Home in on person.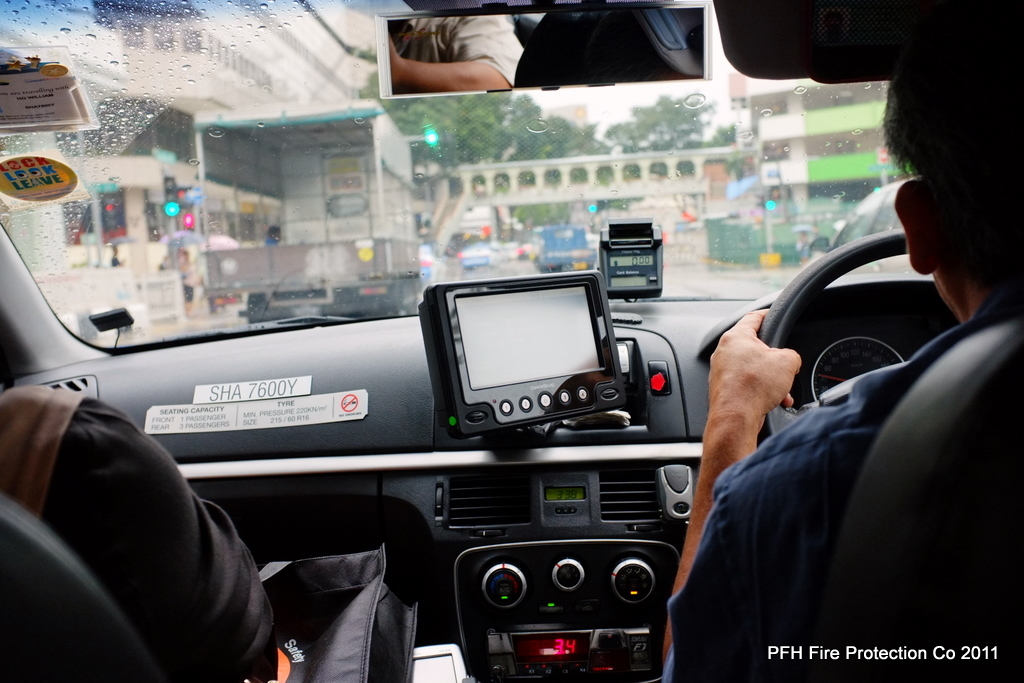
Homed in at (656,3,1023,682).
